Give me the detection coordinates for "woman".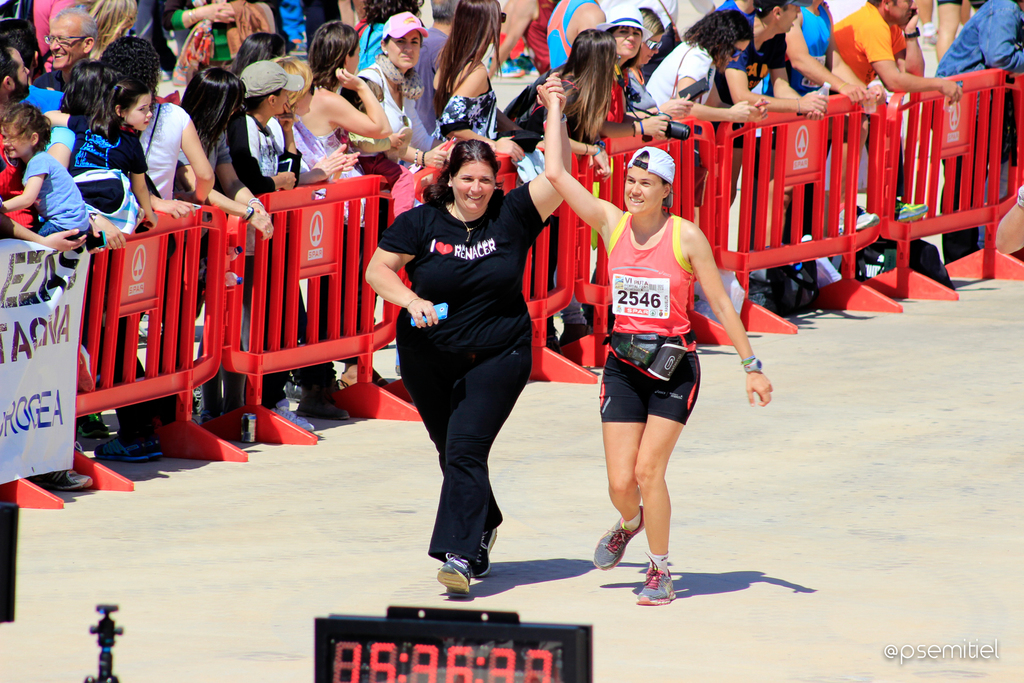
509/23/611/346.
